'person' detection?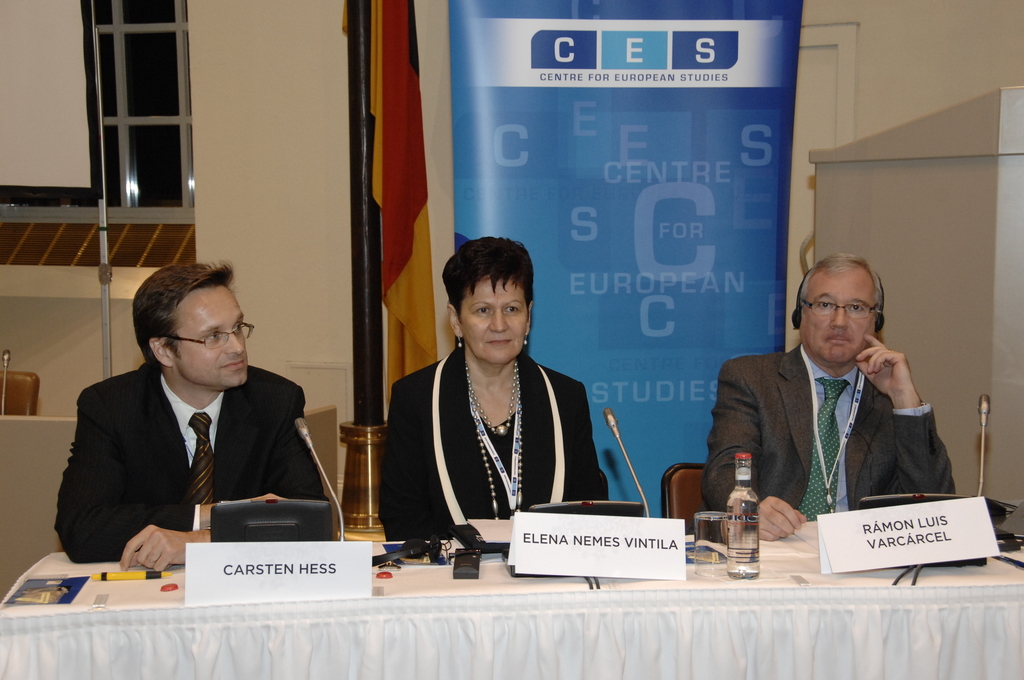
<region>375, 238, 612, 538</region>
